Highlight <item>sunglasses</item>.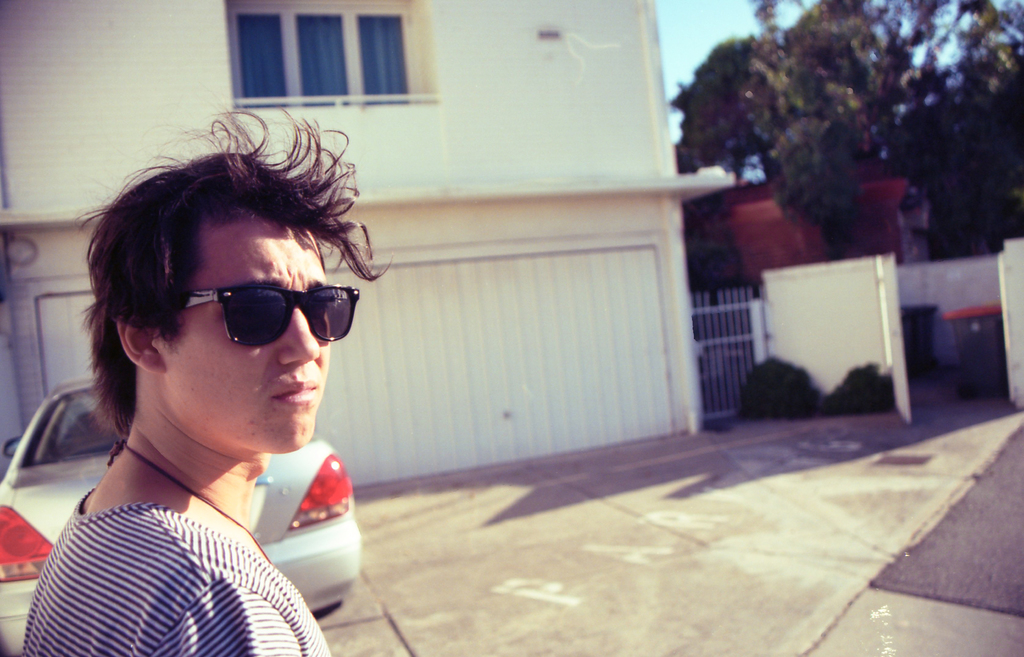
Highlighted region: [184, 284, 359, 349].
